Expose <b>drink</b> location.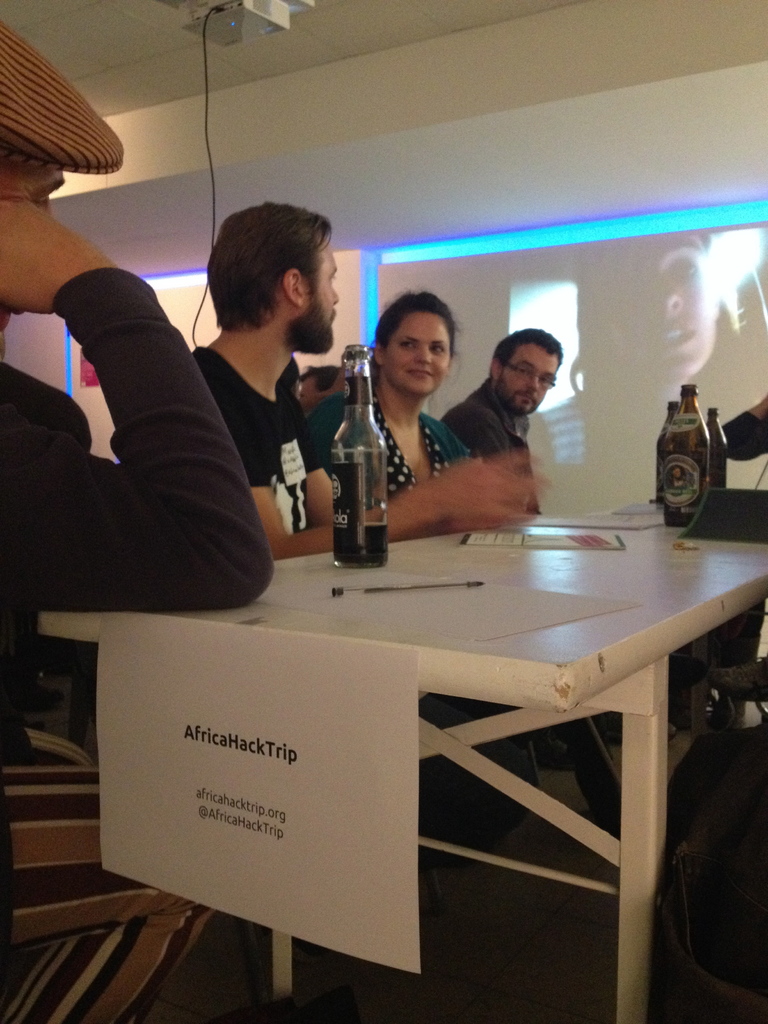
Exposed at [x1=660, y1=404, x2=720, y2=526].
